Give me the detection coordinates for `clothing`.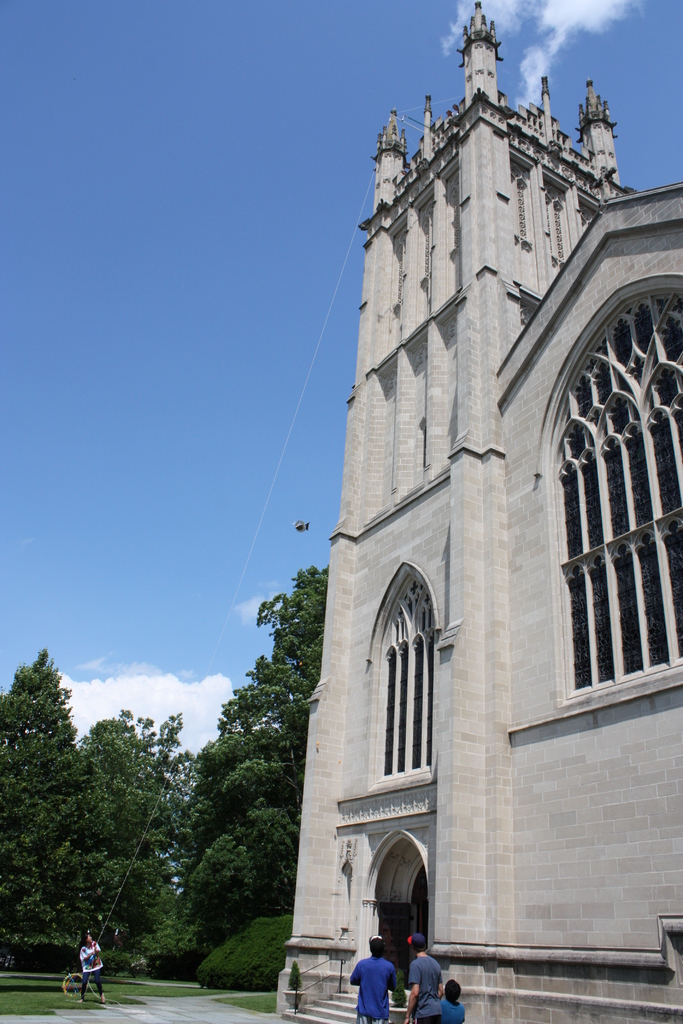
81:938:106:999.
